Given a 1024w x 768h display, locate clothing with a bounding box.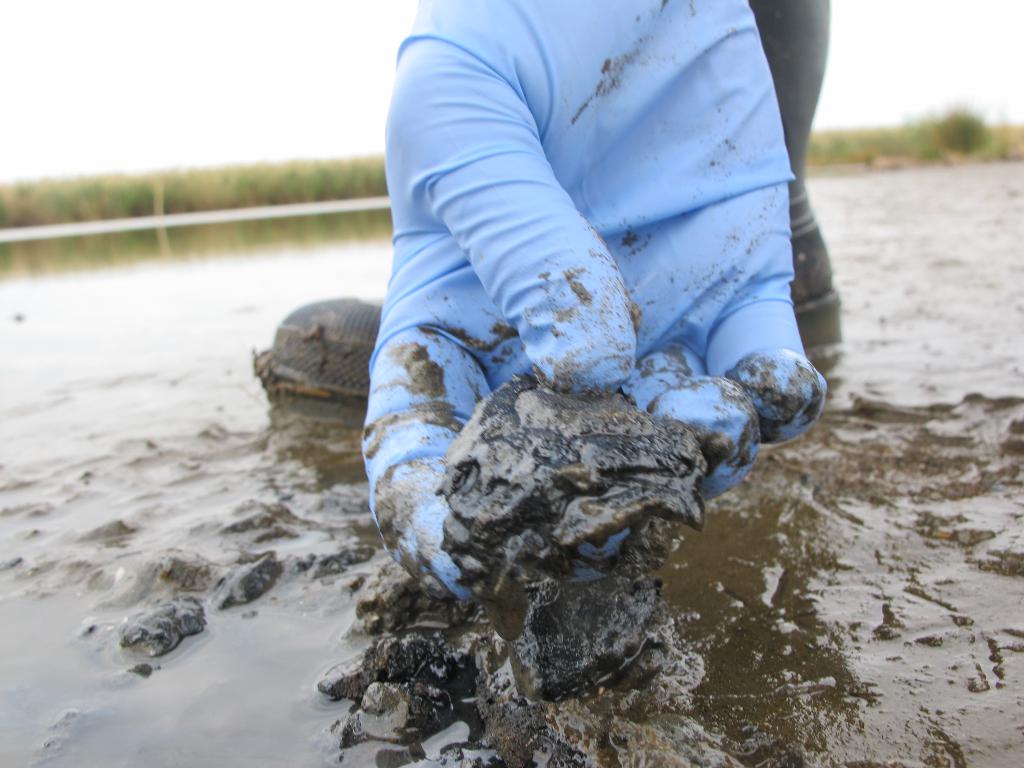
Located: bbox(335, 0, 823, 603).
